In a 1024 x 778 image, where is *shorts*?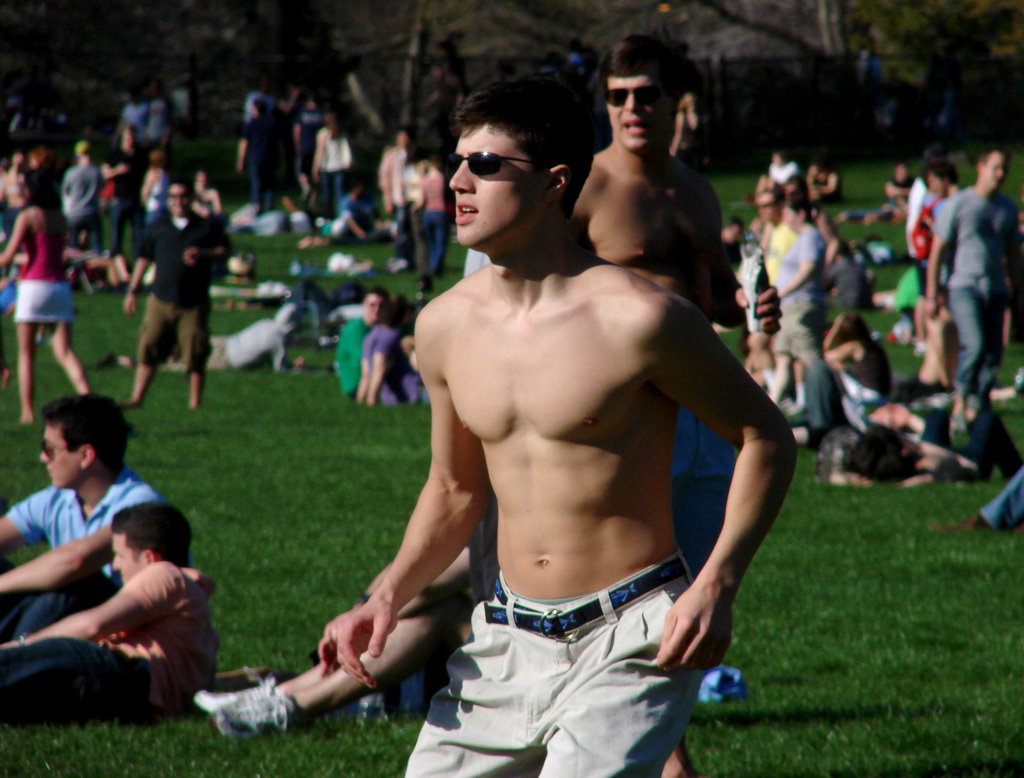
select_region(16, 279, 75, 323).
